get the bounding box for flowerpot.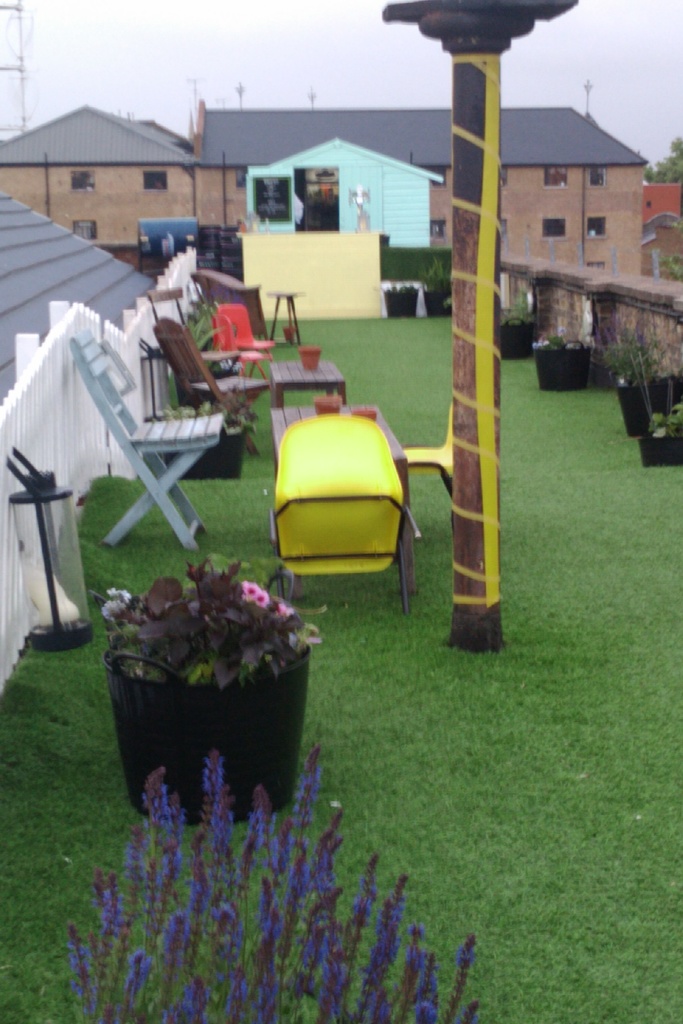
<bbox>179, 364, 234, 403</bbox>.
